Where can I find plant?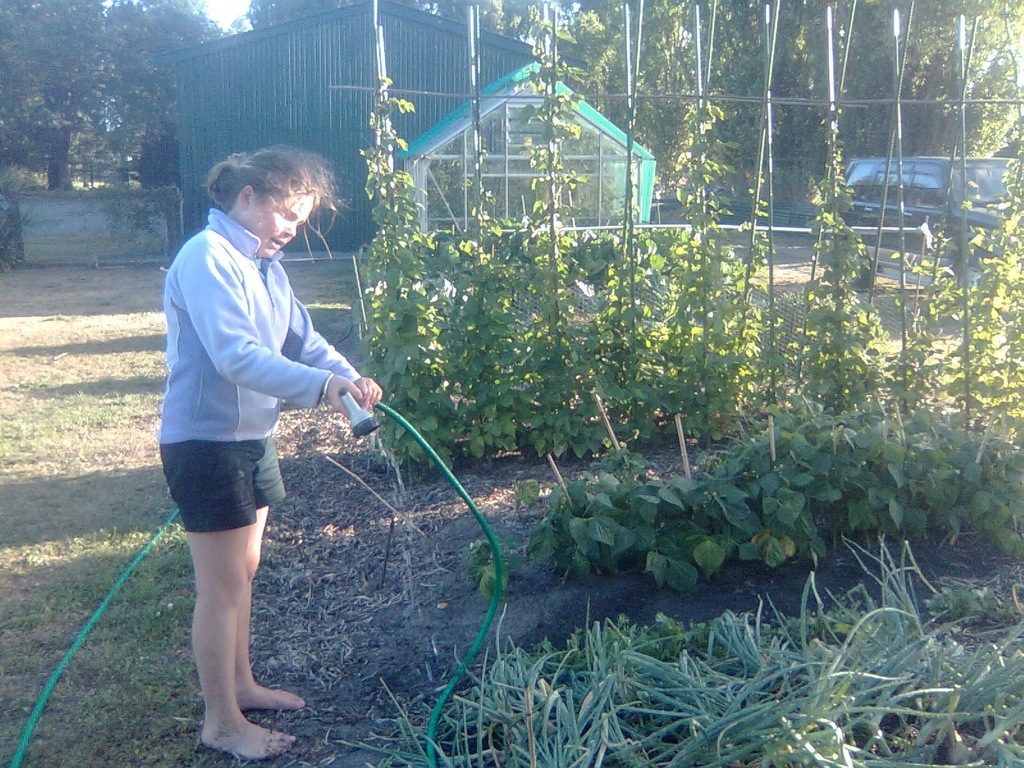
You can find it at bbox=[717, 170, 789, 426].
